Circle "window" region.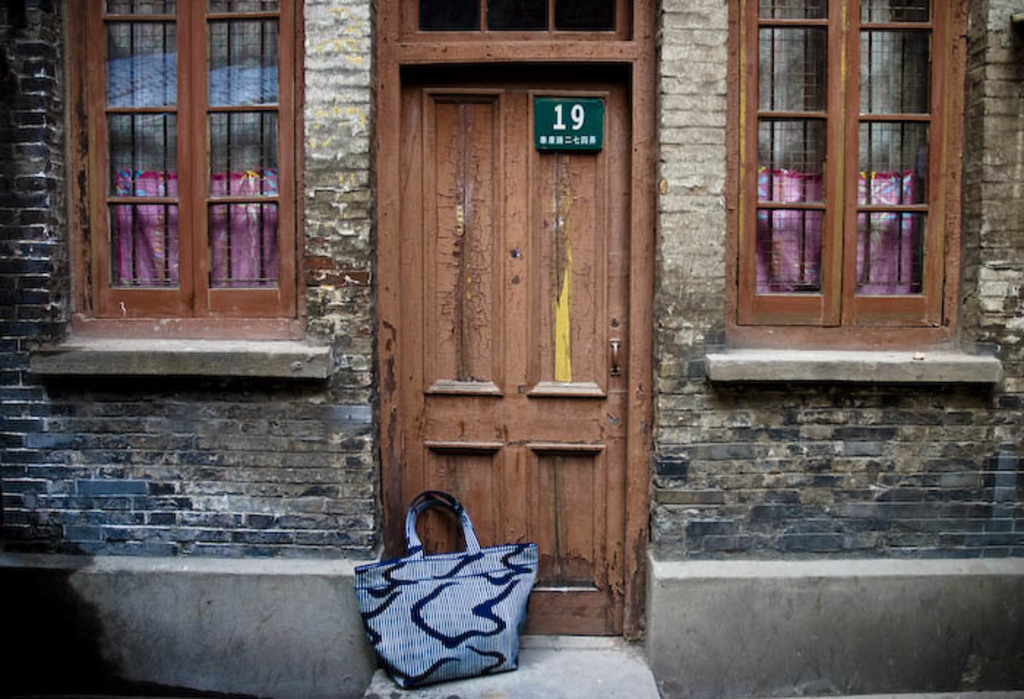
Region: bbox=(709, 0, 1002, 376).
